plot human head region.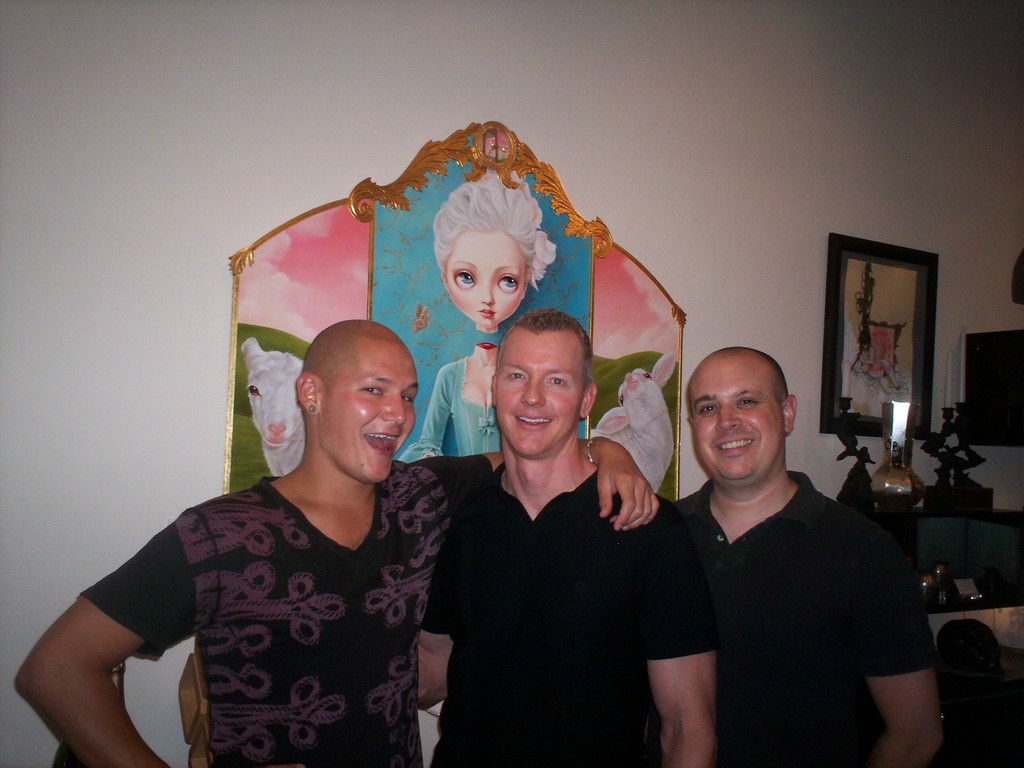
Plotted at locate(285, 314, 424, 477).
